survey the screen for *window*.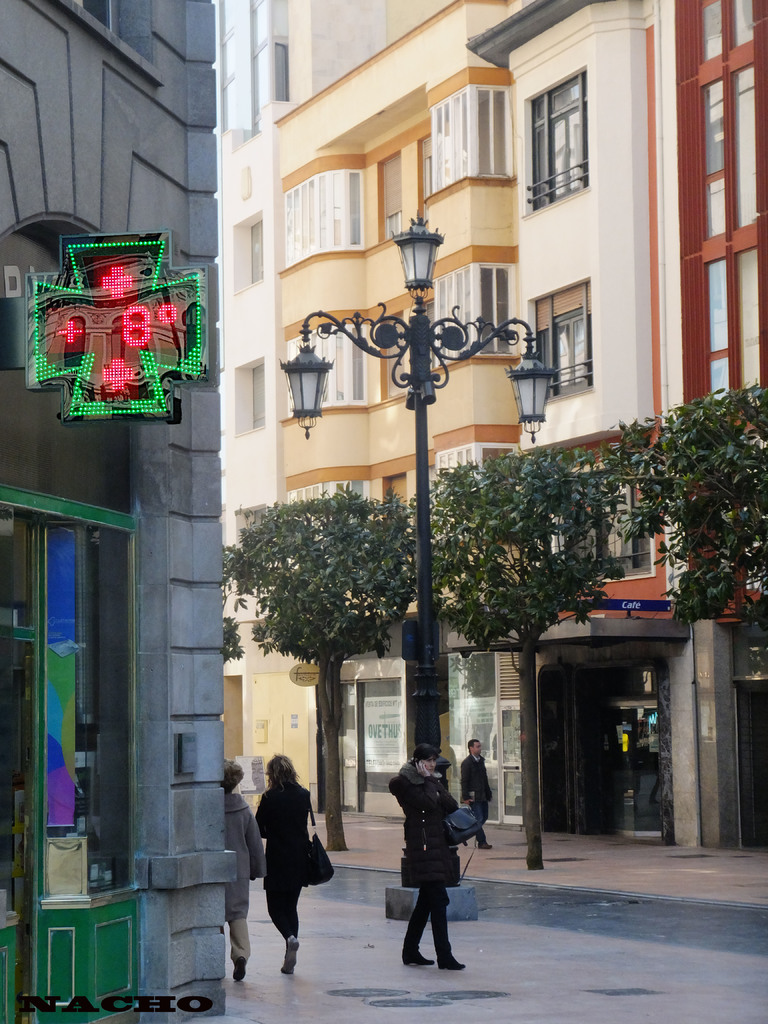
Survey found: bbox=[276, 42, 290, 105].
